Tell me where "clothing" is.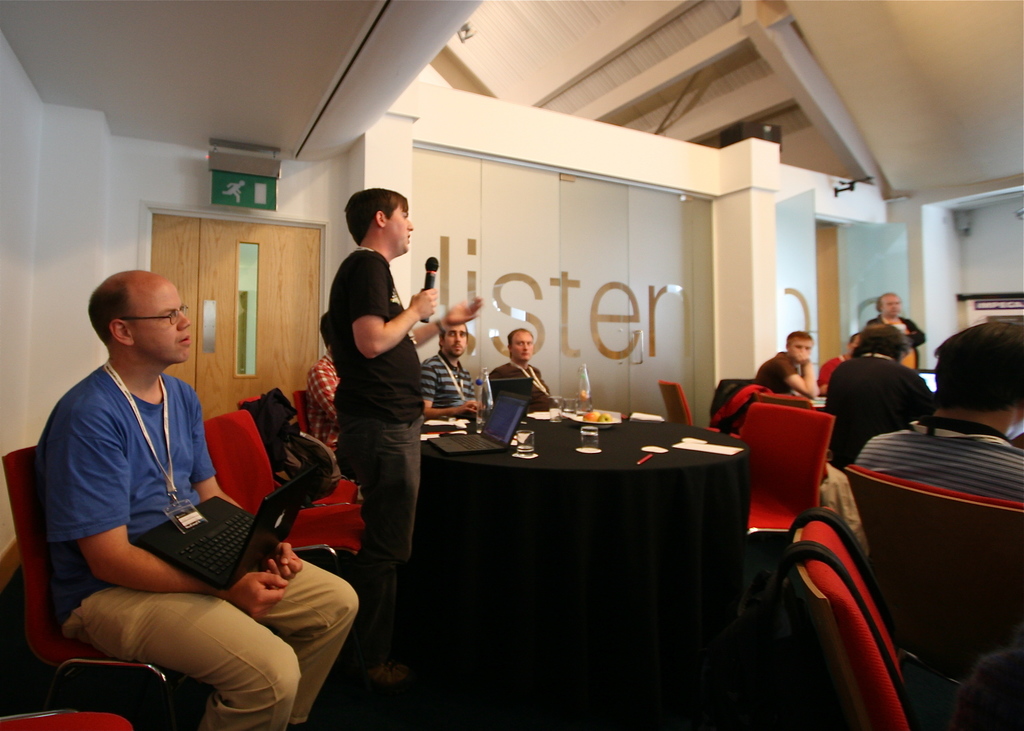
"clothing" is at [805,351,932,484].
